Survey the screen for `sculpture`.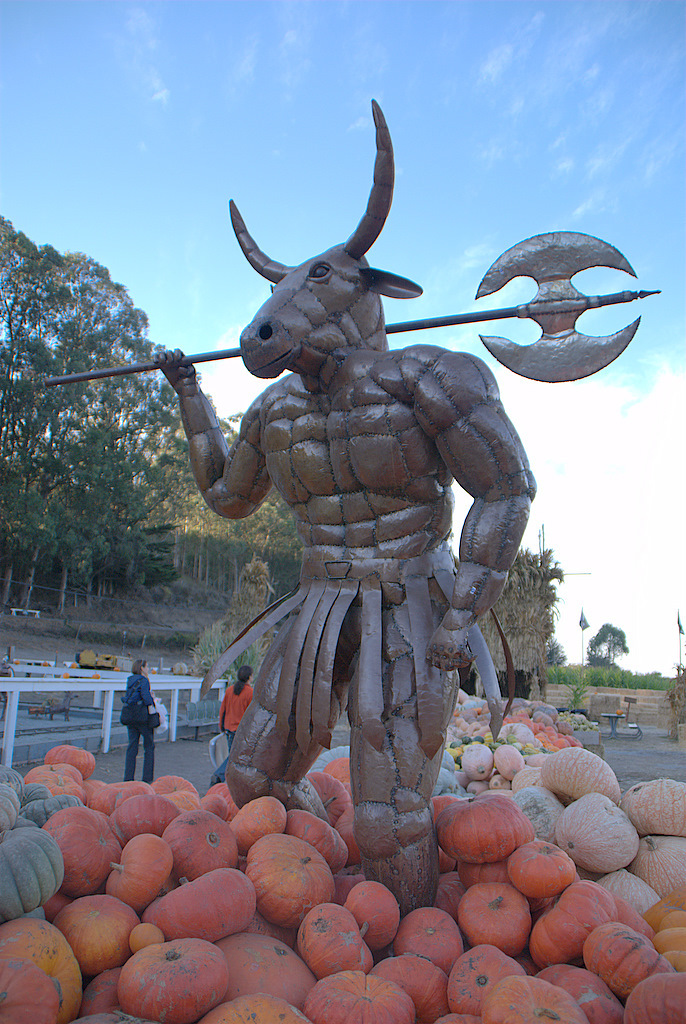
Survey found: {"left": 35, "top": 98, "right": 655, "bottom": 893}.
